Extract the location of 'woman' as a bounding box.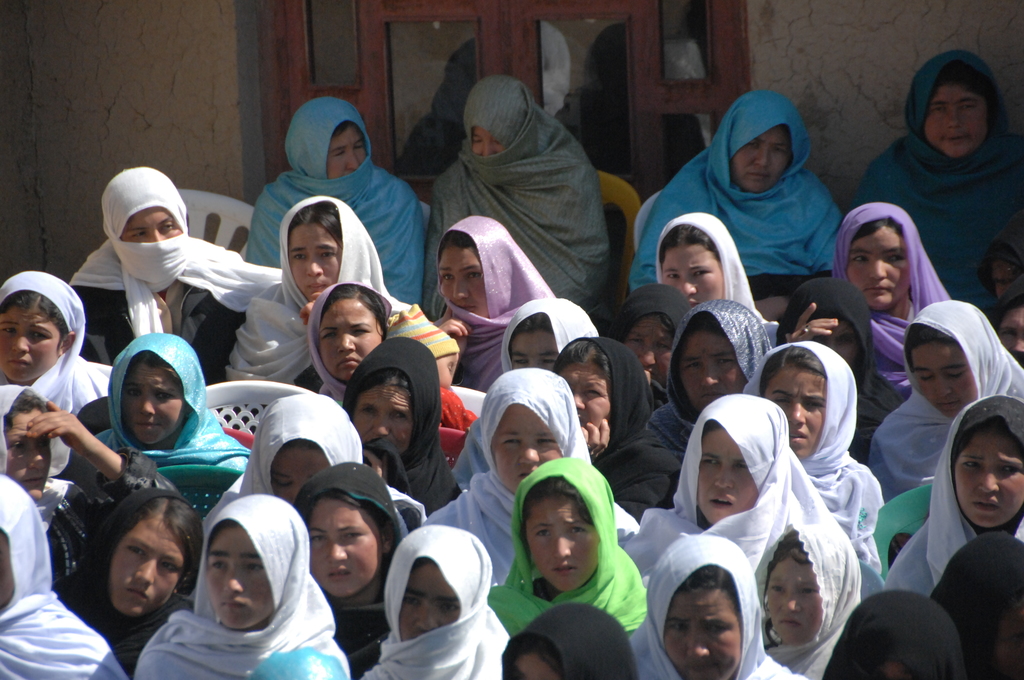
bbox=(617, 393, 866, 585).
